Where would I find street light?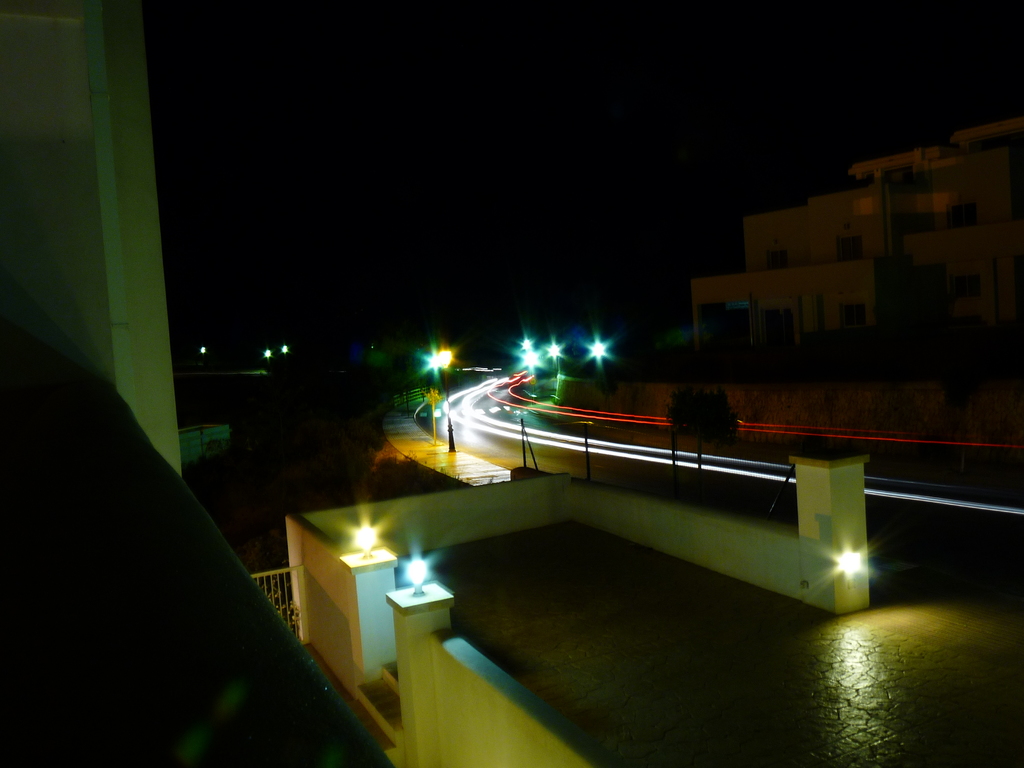
At detection(518, 350, 540, 404).
